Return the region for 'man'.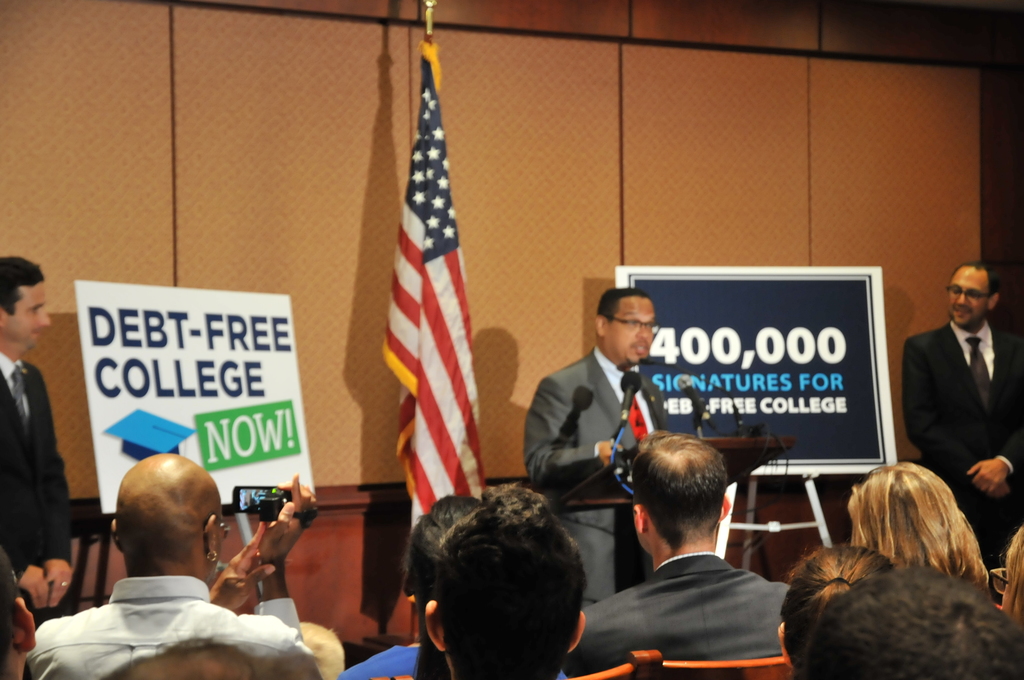
[x1=18, y1=453, x2=313, y2=679].
